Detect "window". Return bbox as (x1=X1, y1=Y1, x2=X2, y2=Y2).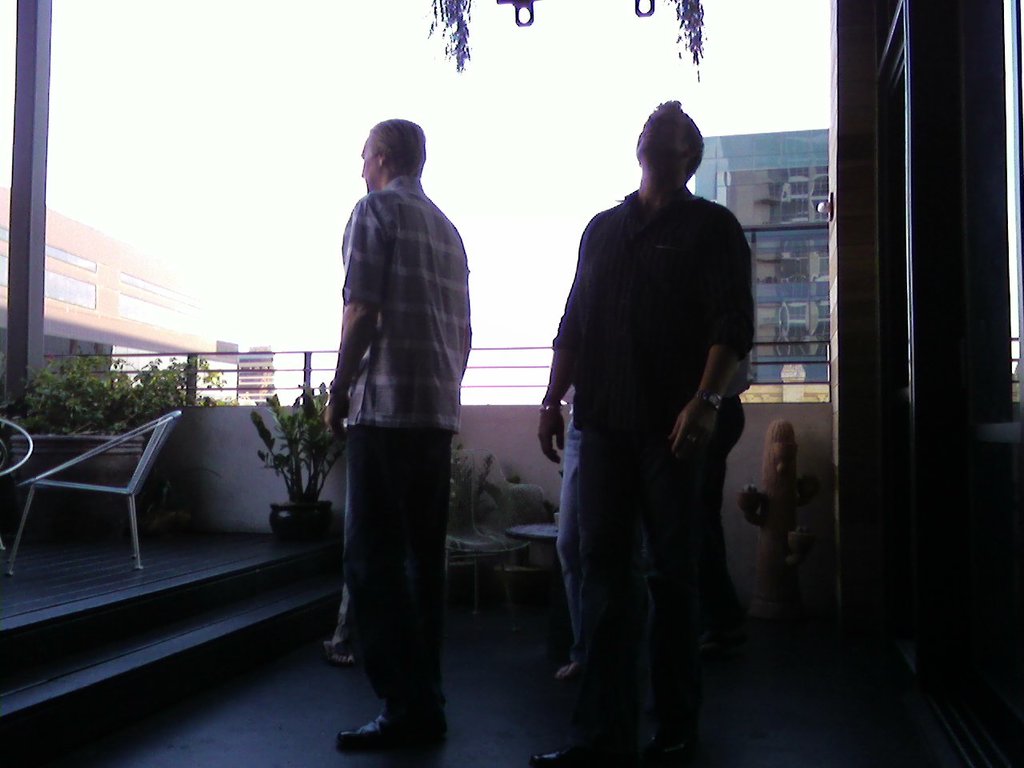
(x1=0, y1=222, x2=9, y2=240).
